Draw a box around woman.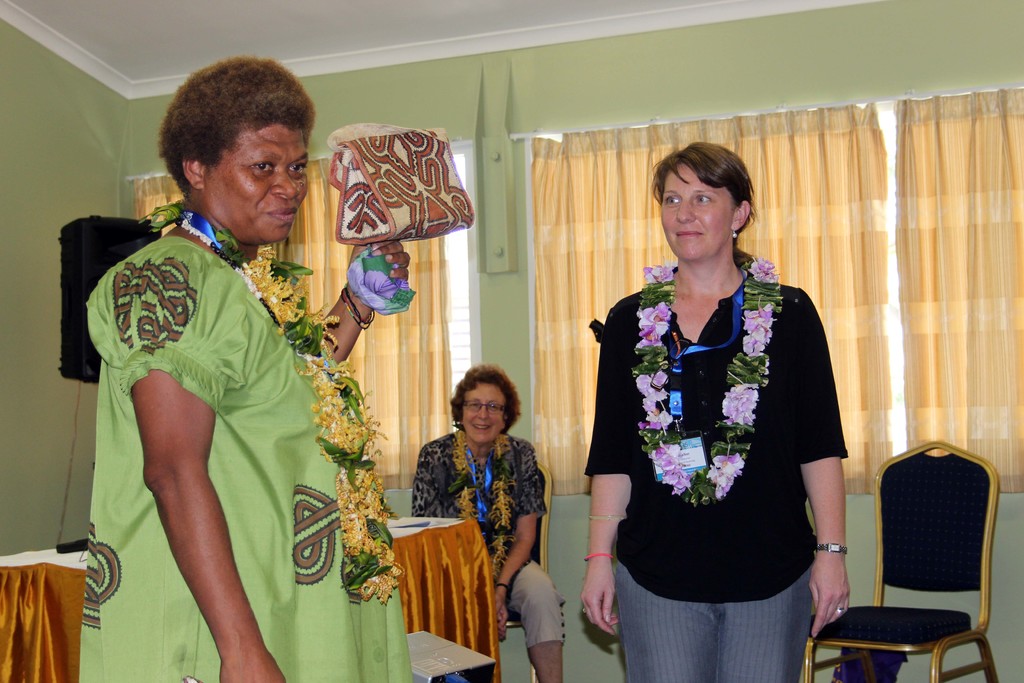
<bbox>593, 106, 865, 676</bbox>.
